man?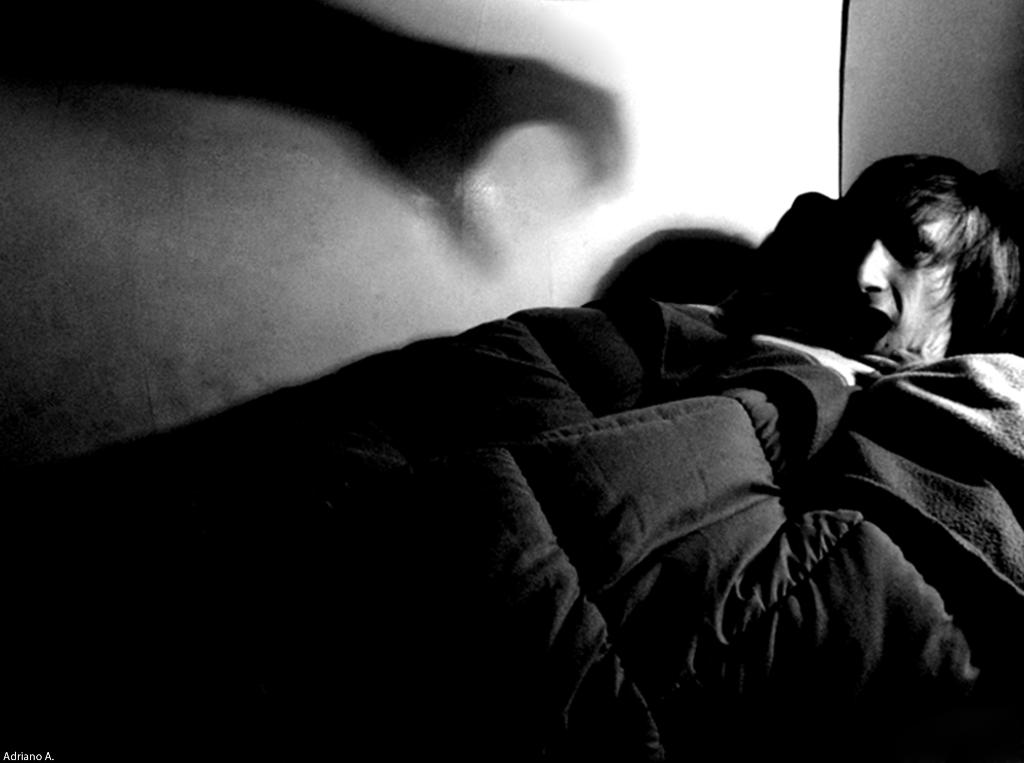
[682, 154, 1023, 390]
